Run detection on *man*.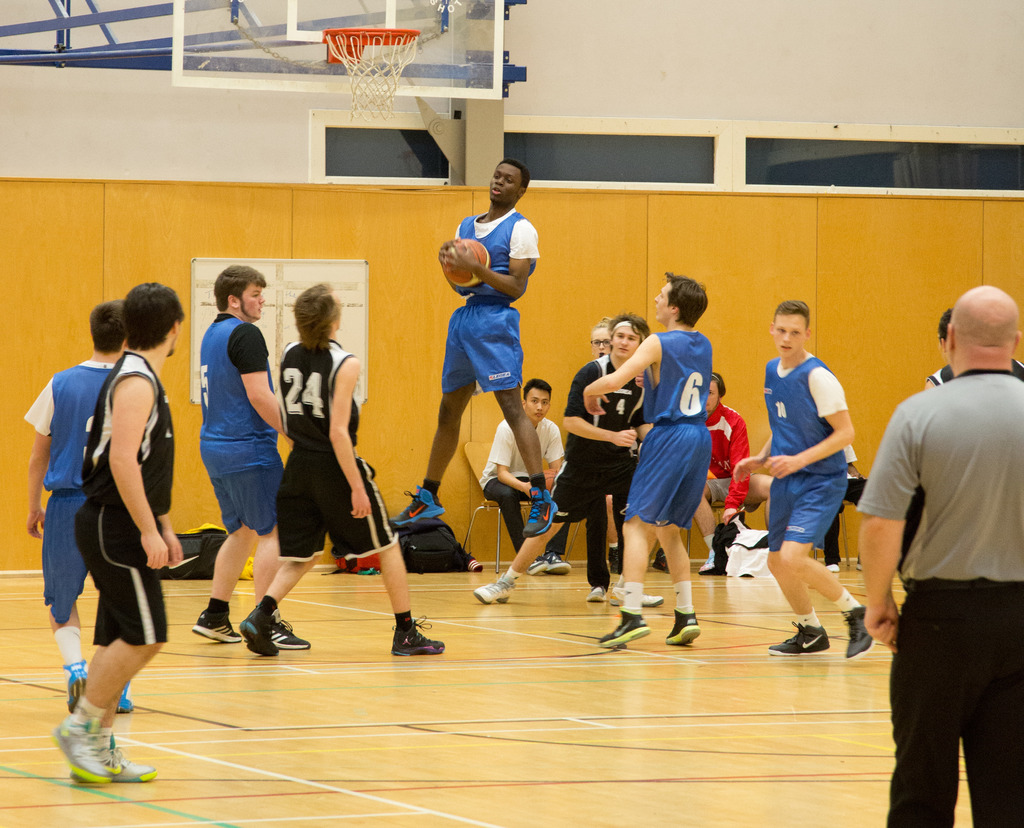
Result: (732, 301, 871, 655).
